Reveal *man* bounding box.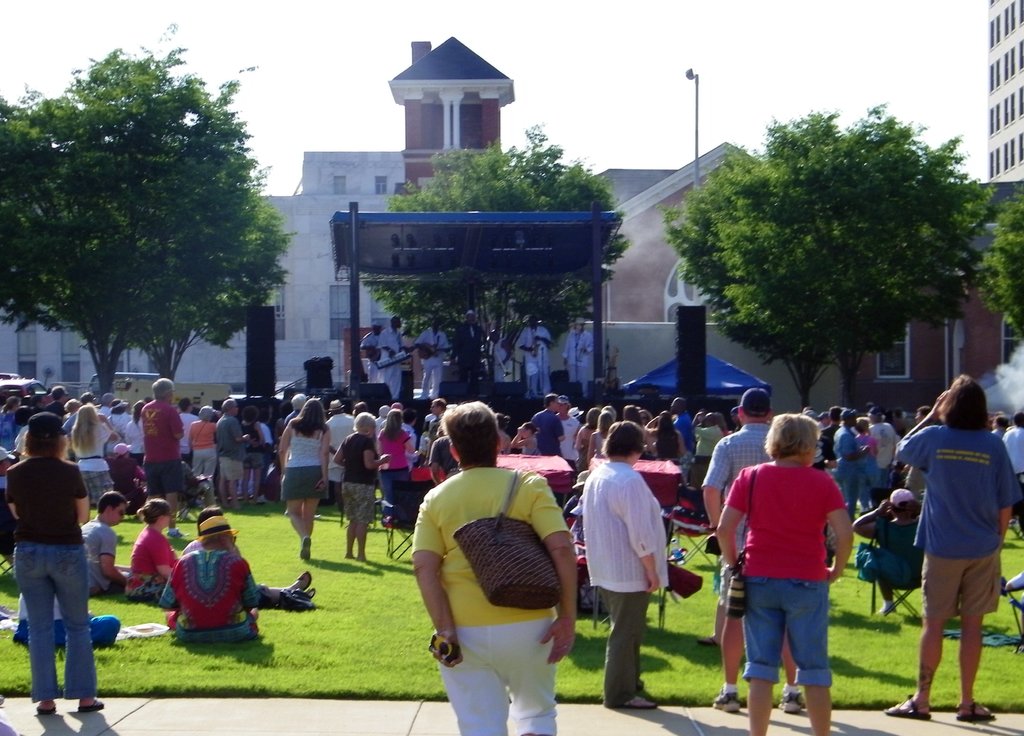
Revealed: region(421, 315, 447, 409).
